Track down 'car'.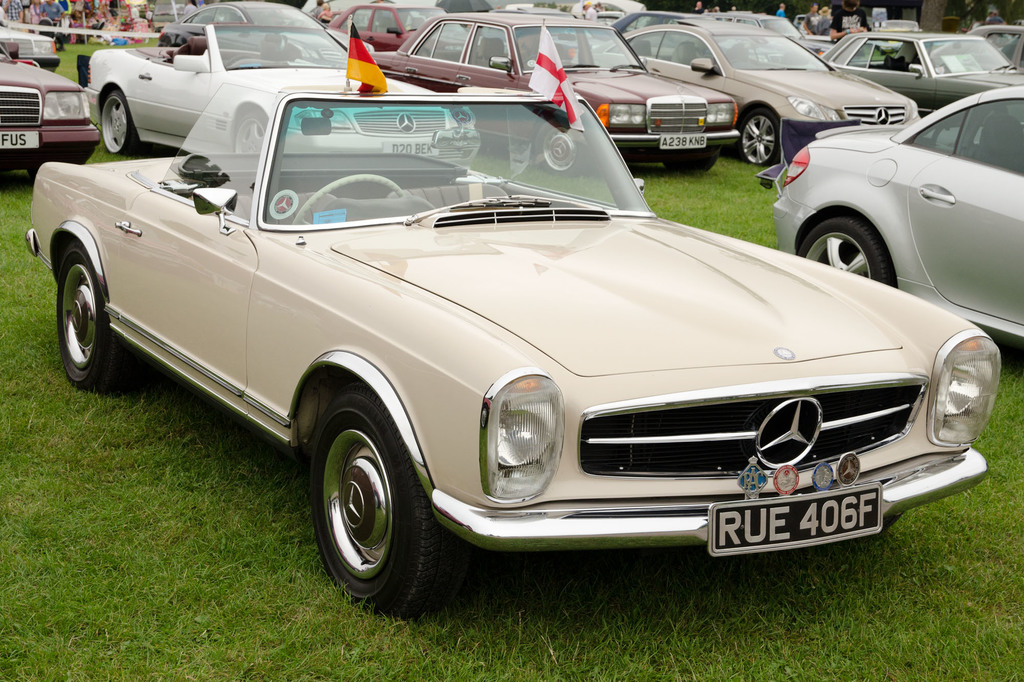
Tracked to (330, 0, 449, 51).
